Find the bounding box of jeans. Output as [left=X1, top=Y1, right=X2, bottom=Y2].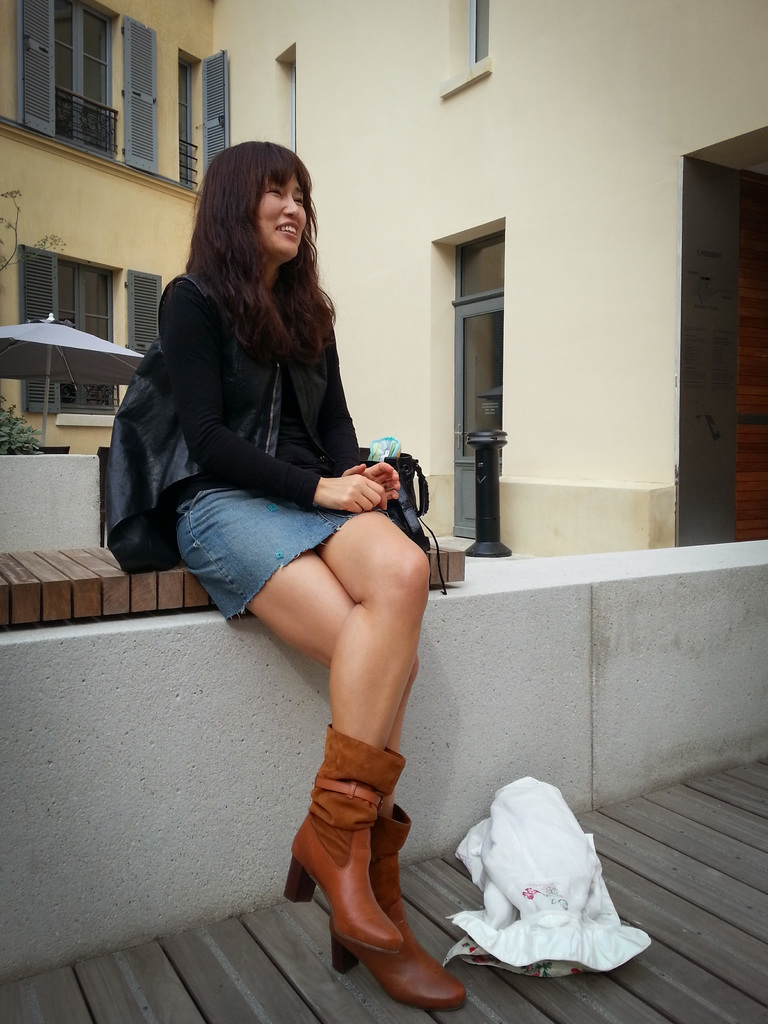
[left=154, top=473, right=408, bottom=617].
